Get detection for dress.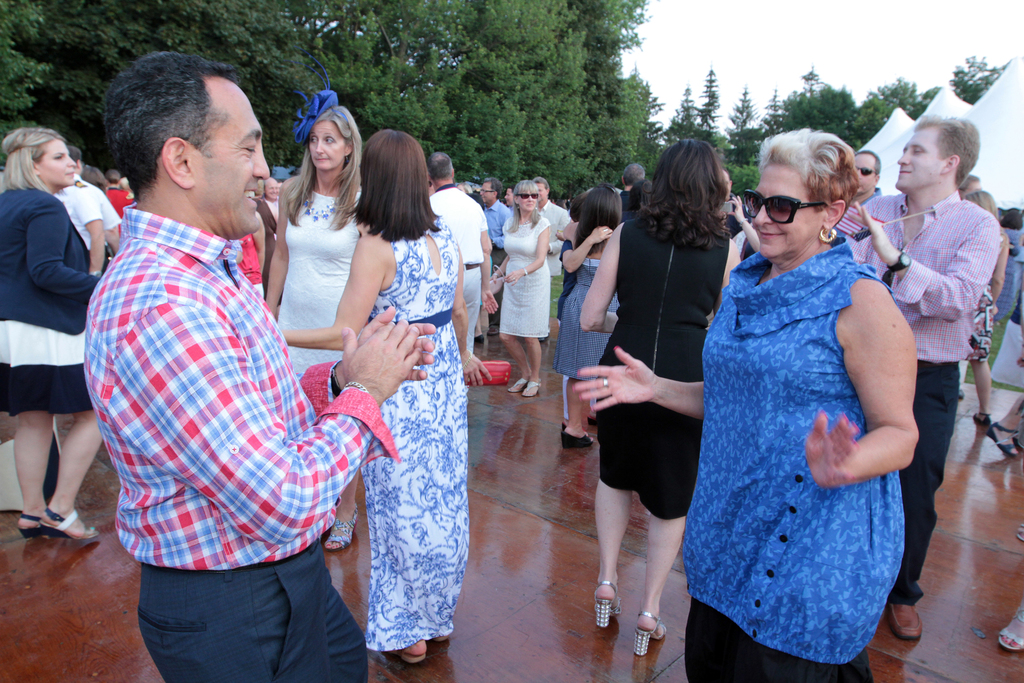
Detection: x1=499 y1=215 x2=552 y2=340.
